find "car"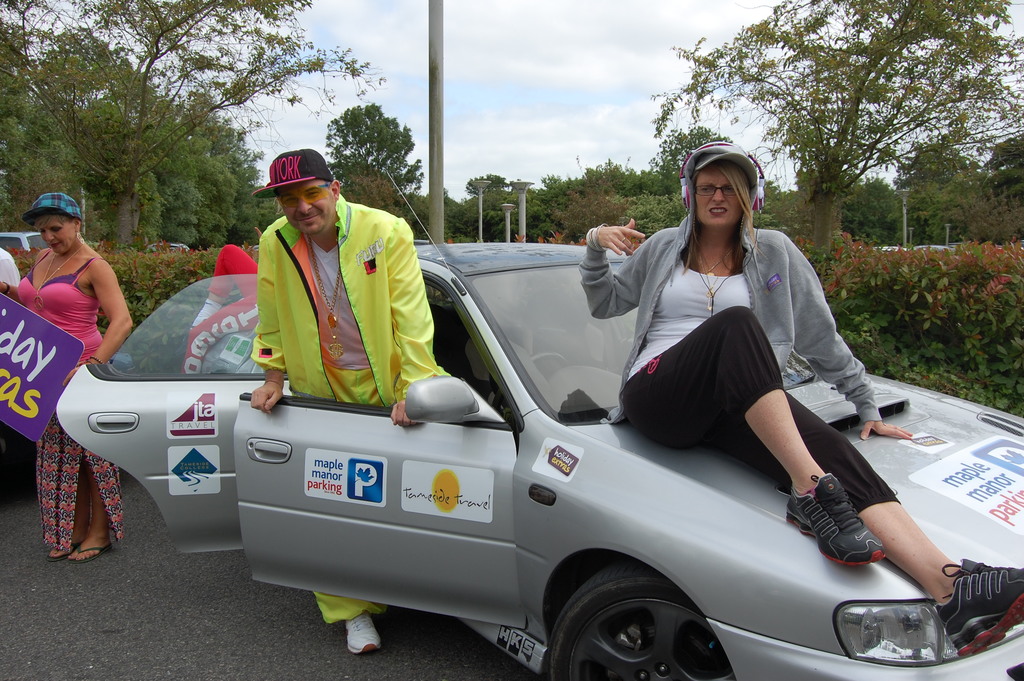
select_region(0, 229, 51, 250)
